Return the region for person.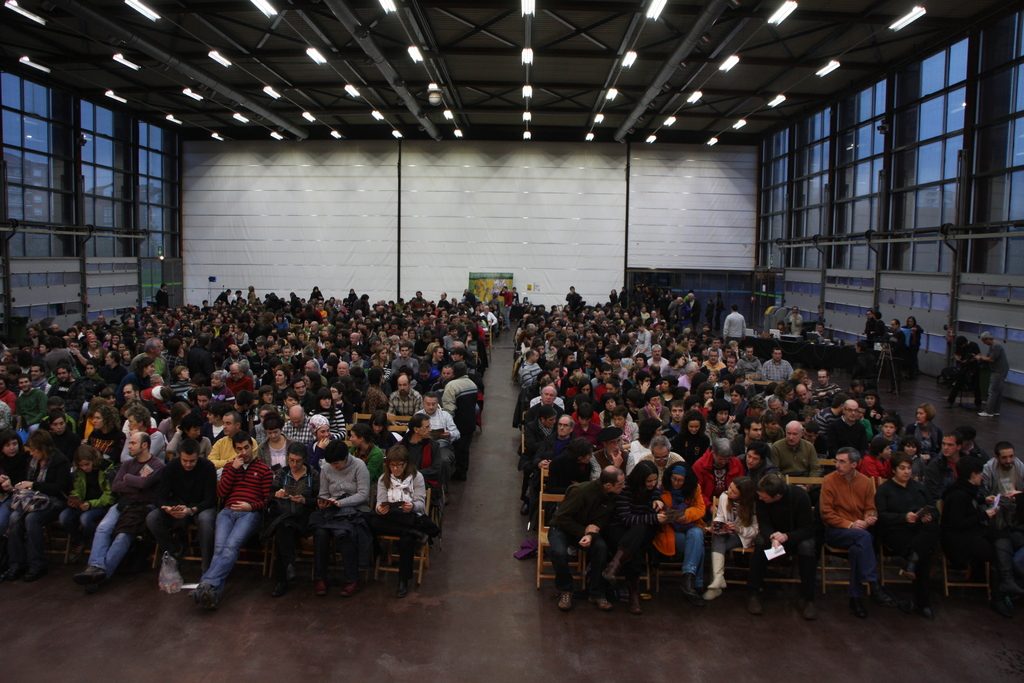
box(882, 406, 908, 436).
